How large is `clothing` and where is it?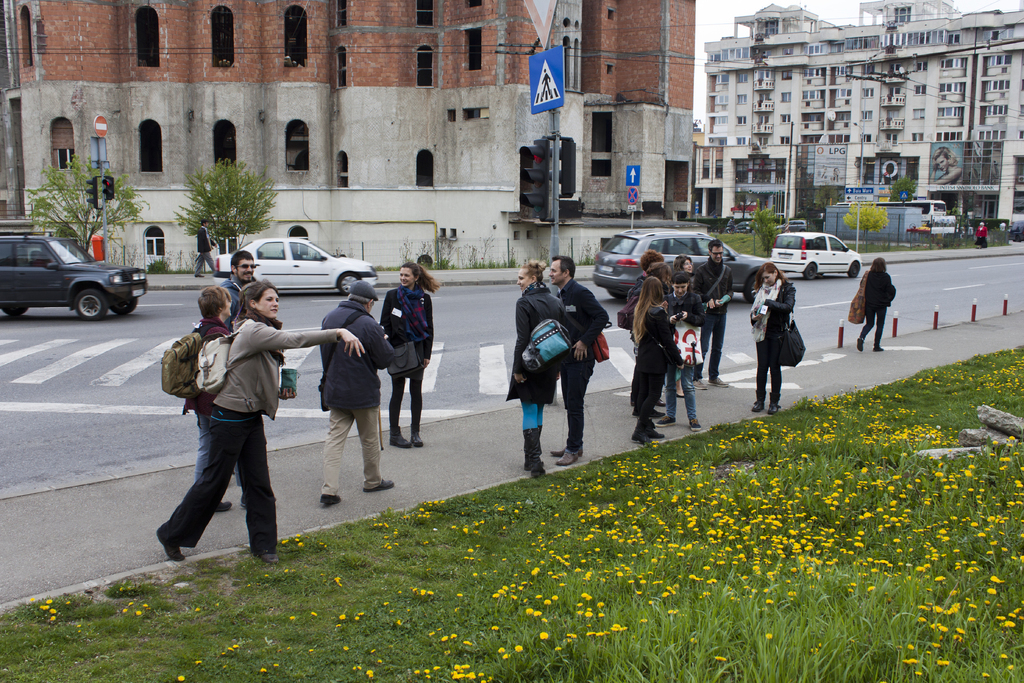
Bounding box: bbox=(159, 314, 342, 554).
